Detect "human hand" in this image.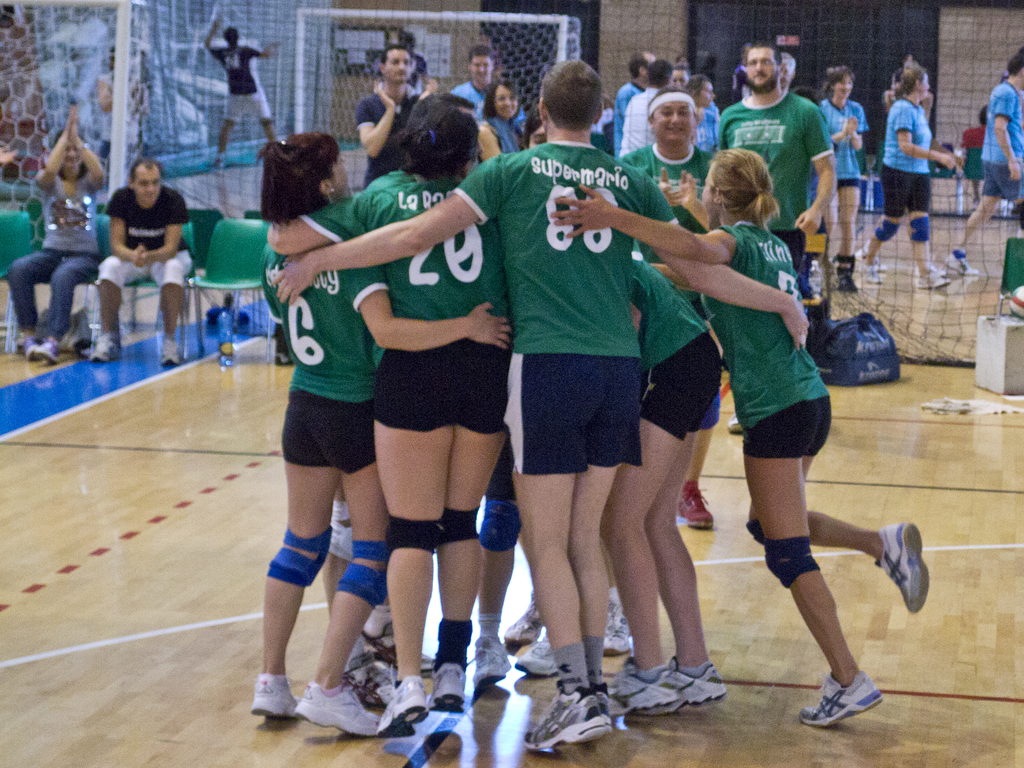
Detection: <bbox>416, 78, 441, 101</bbox>.
